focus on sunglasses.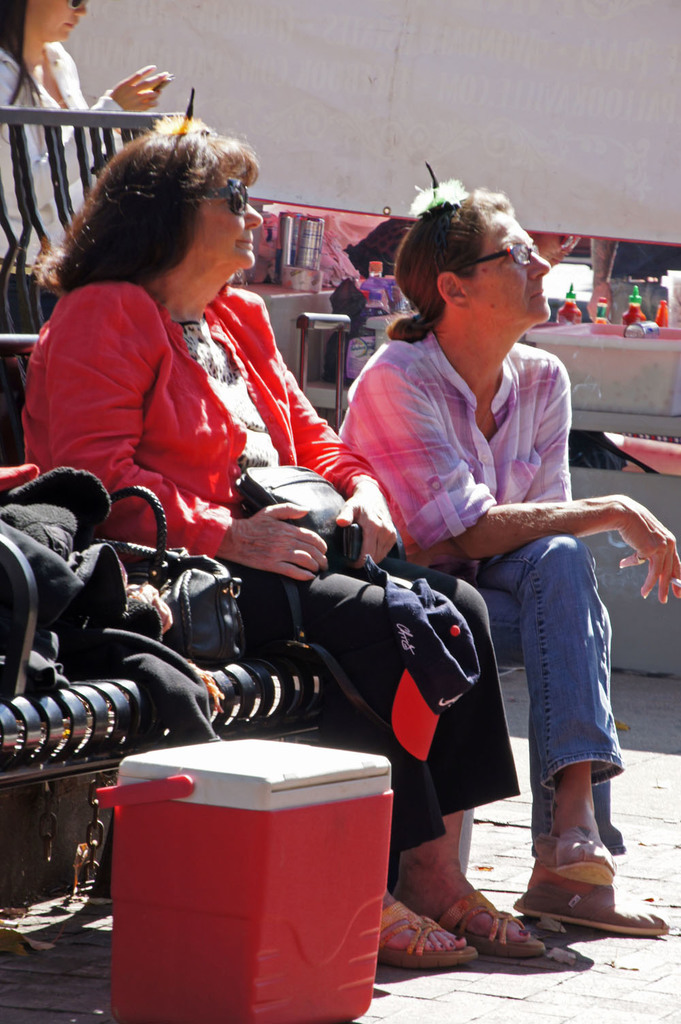
Focused at <bbox>70, 0, 86, 9</bbox>.
